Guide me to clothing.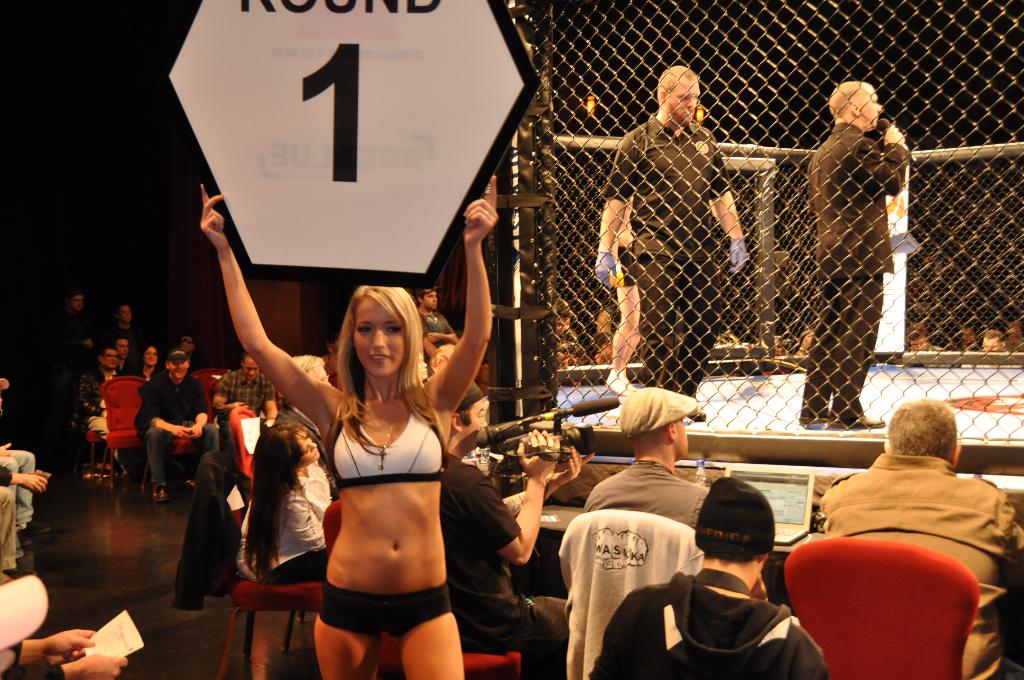
Guidance: box(137, 361, 225, 495).
